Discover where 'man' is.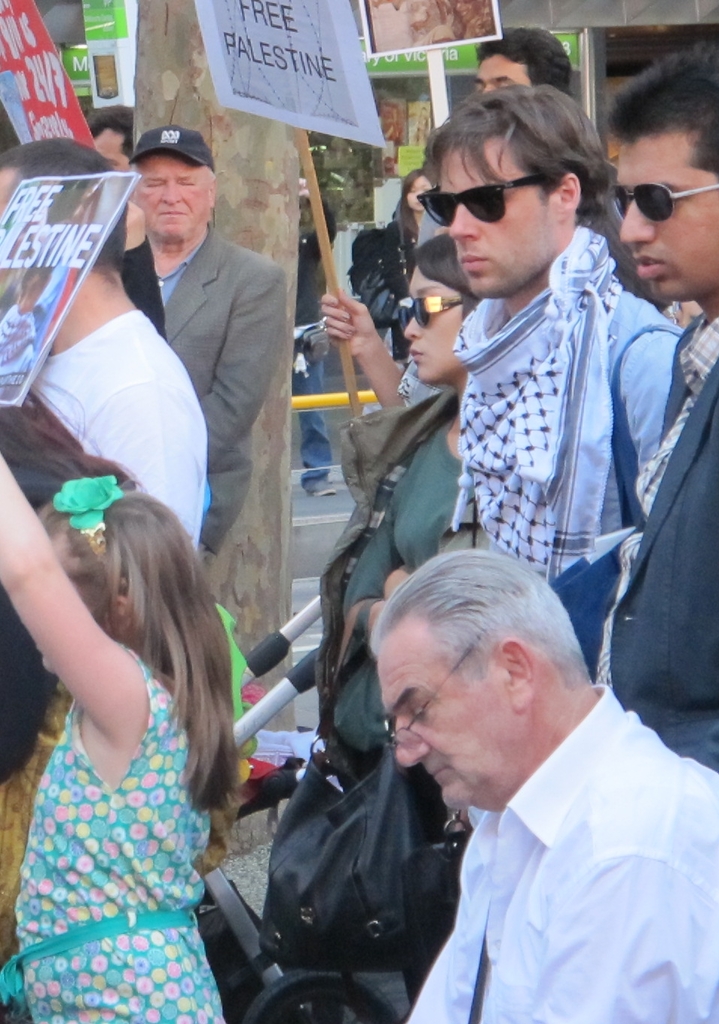
Discovered at Rect(366, 552, 718, 1023).
